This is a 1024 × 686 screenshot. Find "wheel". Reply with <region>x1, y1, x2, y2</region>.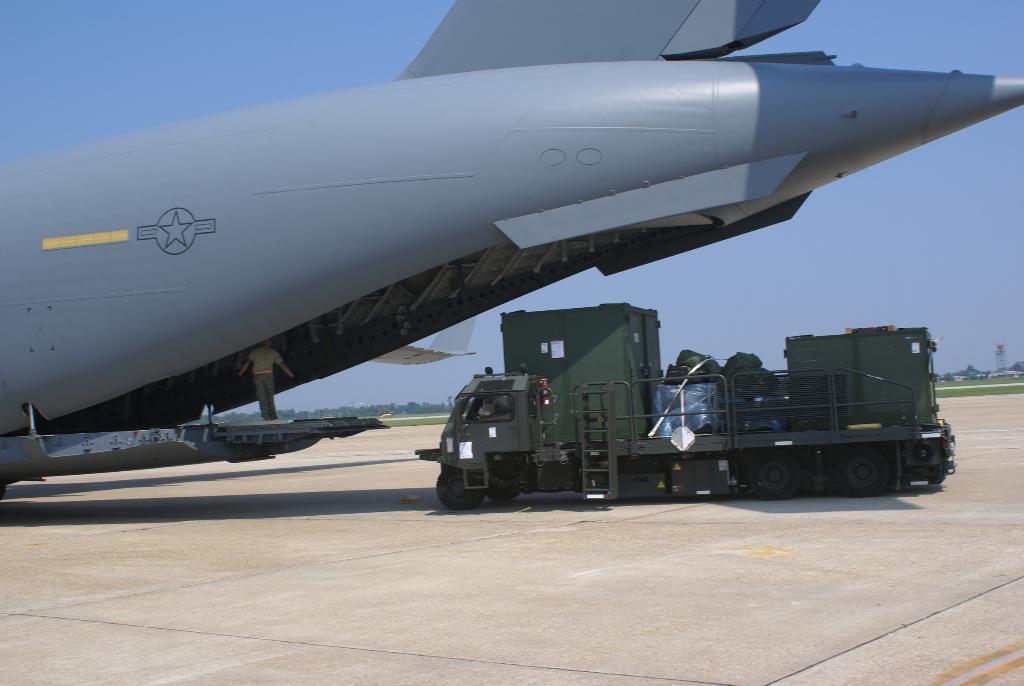
<region>435, 469, 481, 510</region>.
